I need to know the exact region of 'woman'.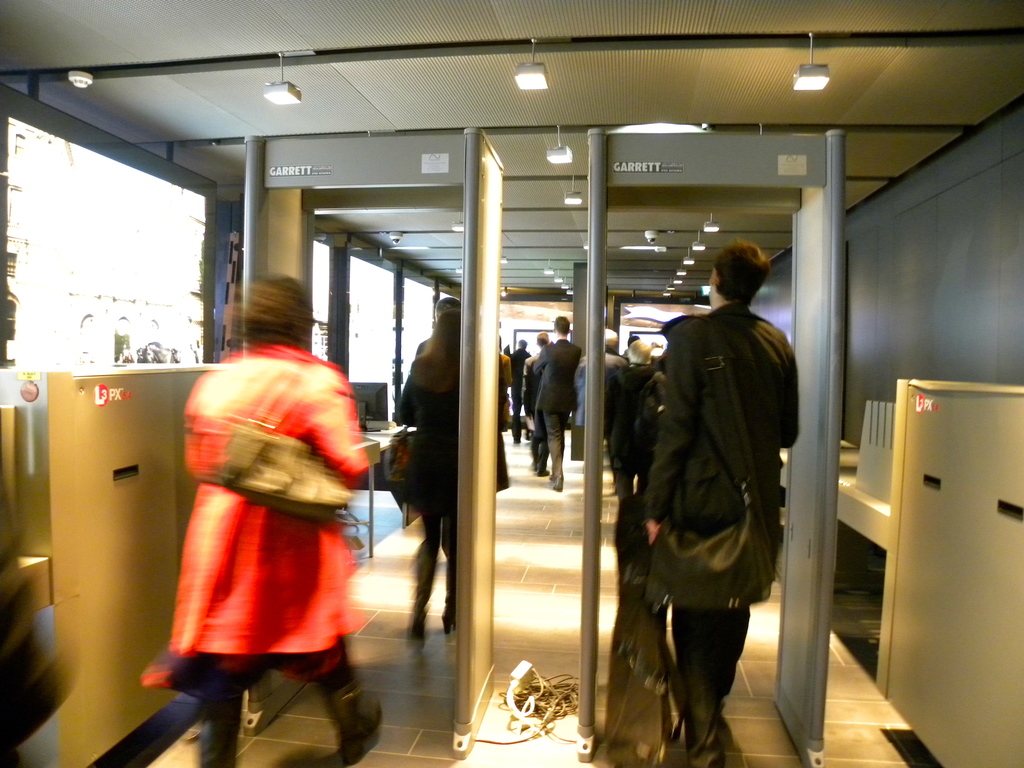
Region: 399, 300, 509, 643.
